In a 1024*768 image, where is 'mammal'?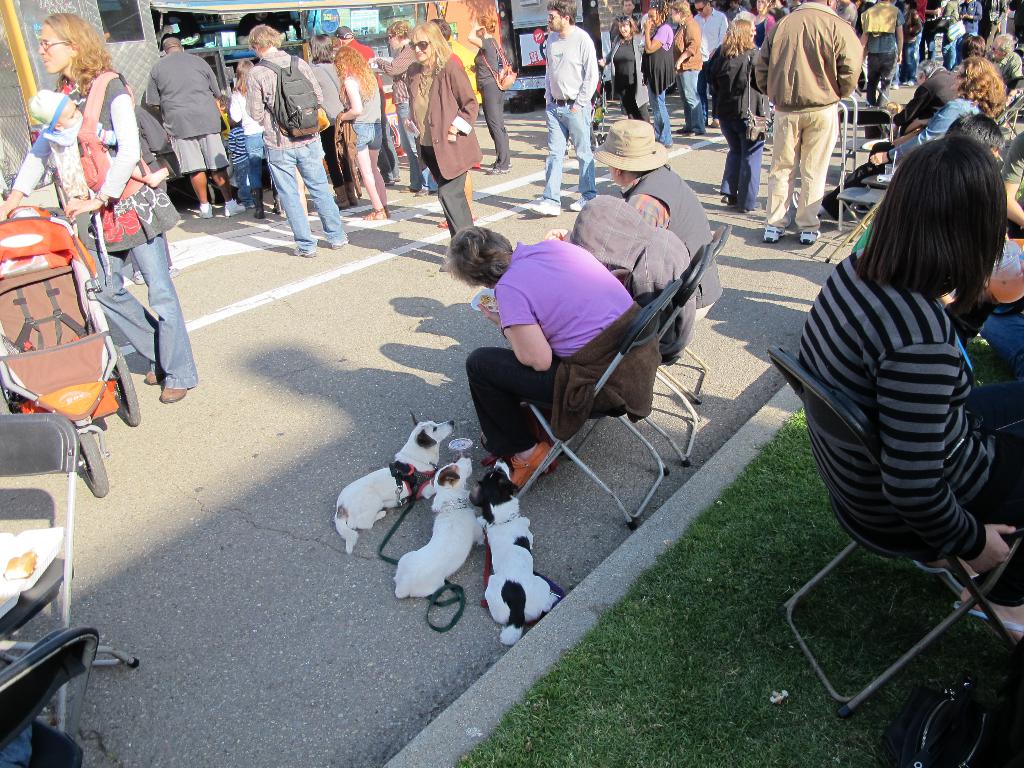
305:33:346:209.
